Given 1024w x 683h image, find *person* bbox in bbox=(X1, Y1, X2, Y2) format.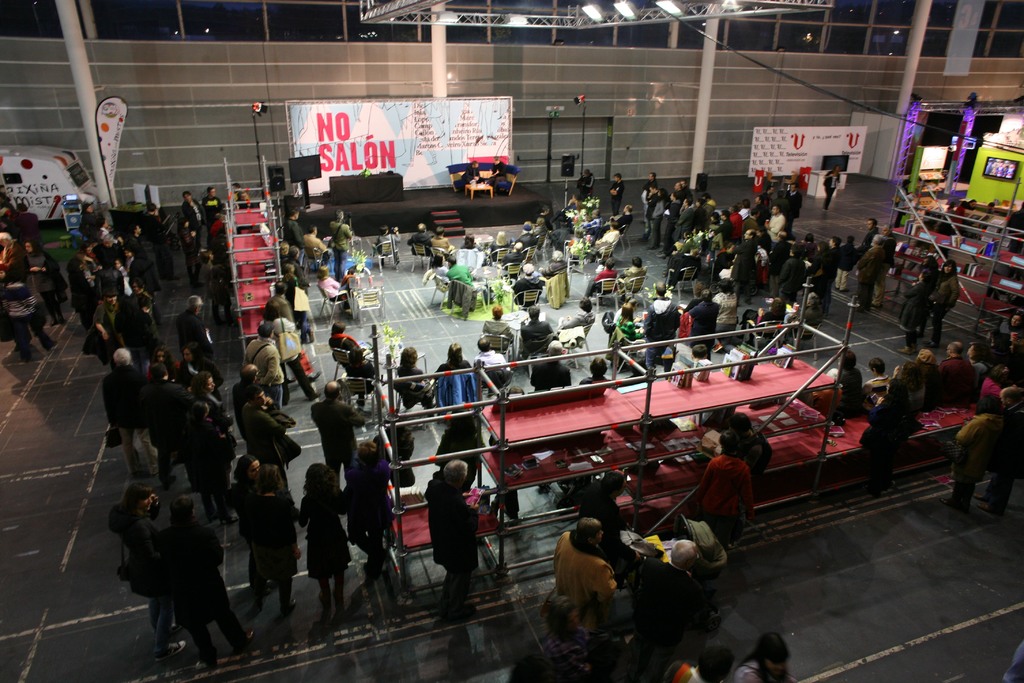
bbox=(20, 231, 65, 306).
